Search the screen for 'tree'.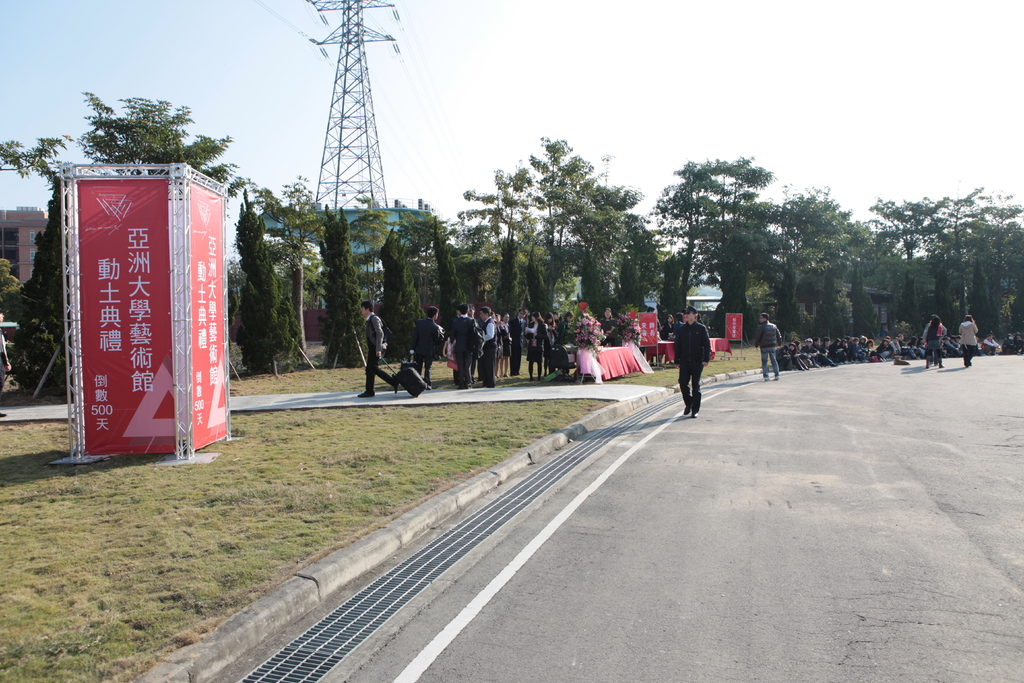
Found at {"left": 0, "top": 85, "right": 248, "bottom": 337}.
